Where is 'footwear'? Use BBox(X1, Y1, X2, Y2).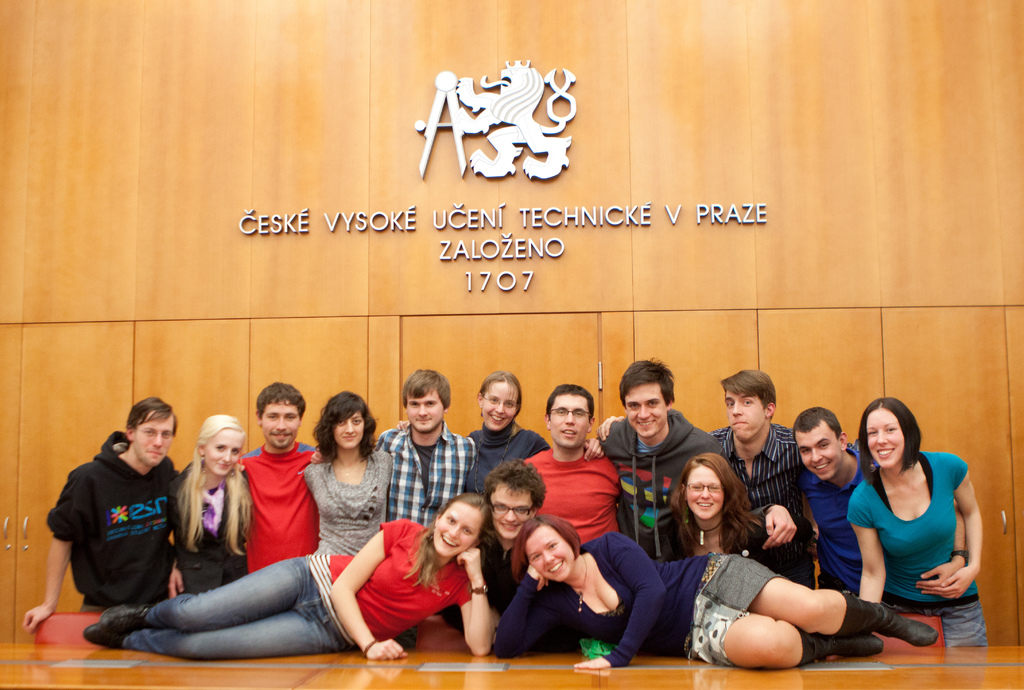
BBox(82, 620, 140, 649).
